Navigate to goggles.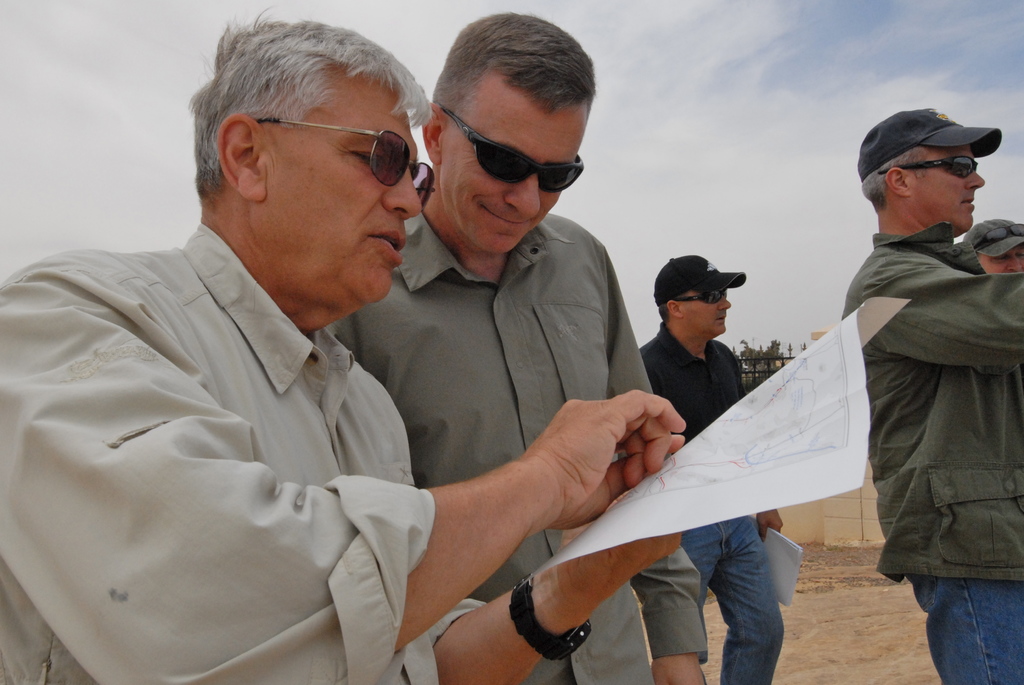
Navigation target: BBox(246, 117, 435, 208).
